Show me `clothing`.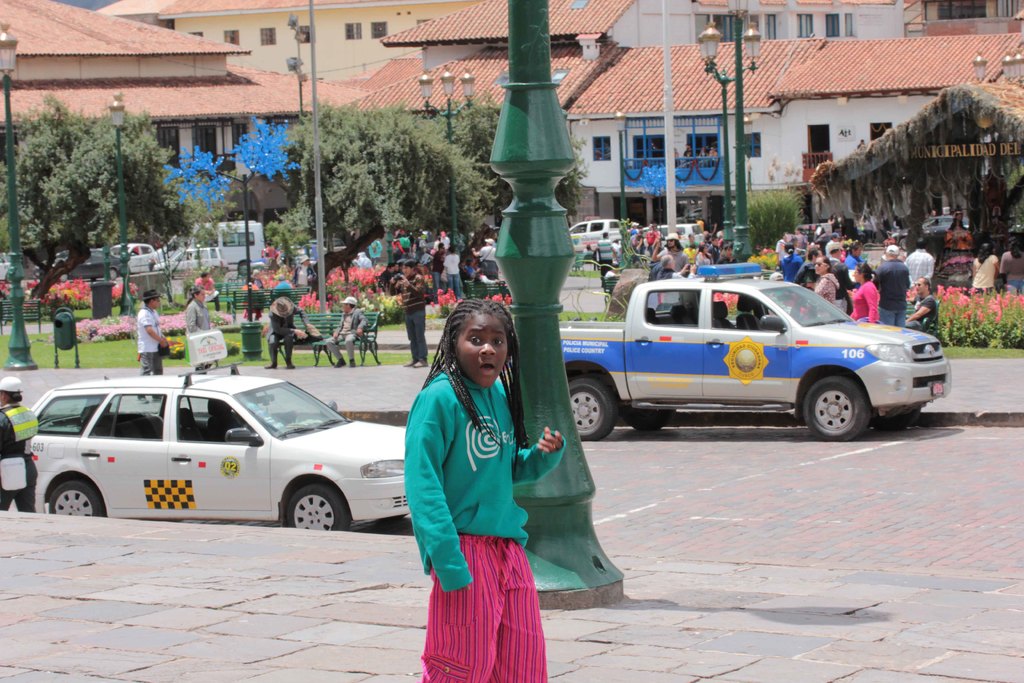
`clothing` is here: [x1=140, y1=308, x2=164, y2=379].
